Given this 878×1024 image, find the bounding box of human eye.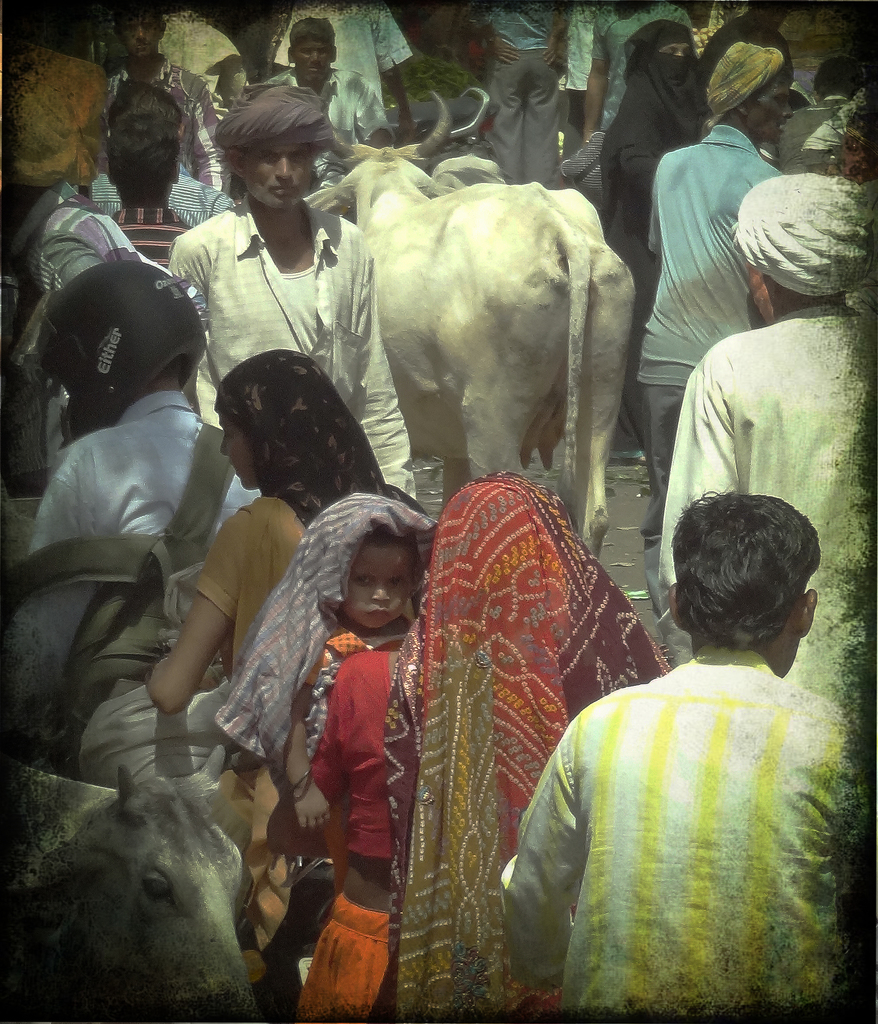
[346, 566, 372, 588].
